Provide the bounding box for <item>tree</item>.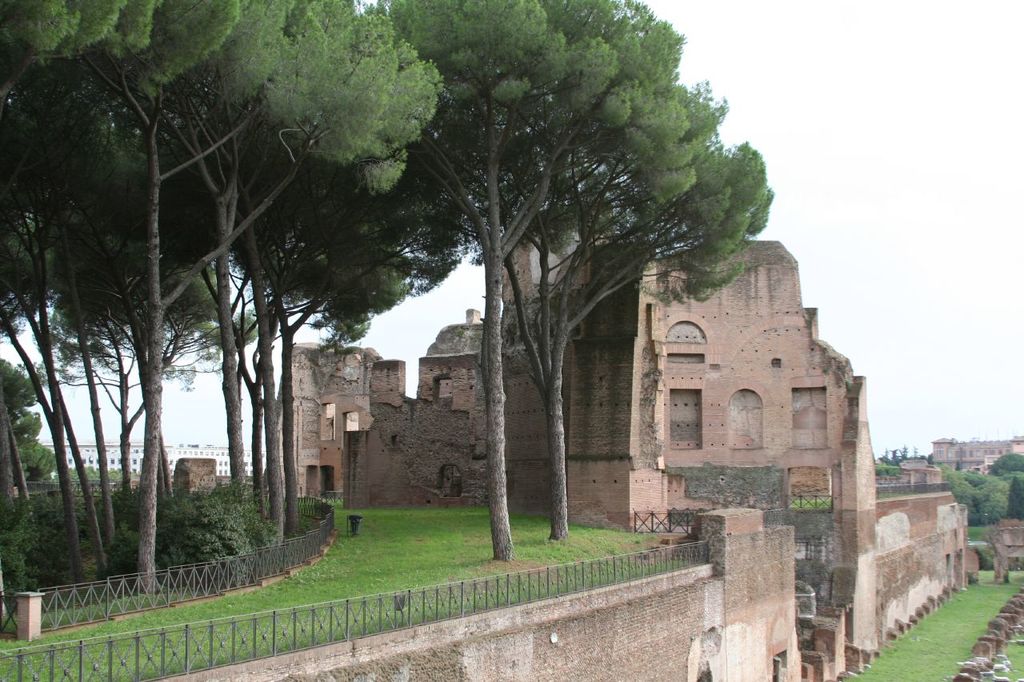
<region>938, 454, 1023, 532</region>.
